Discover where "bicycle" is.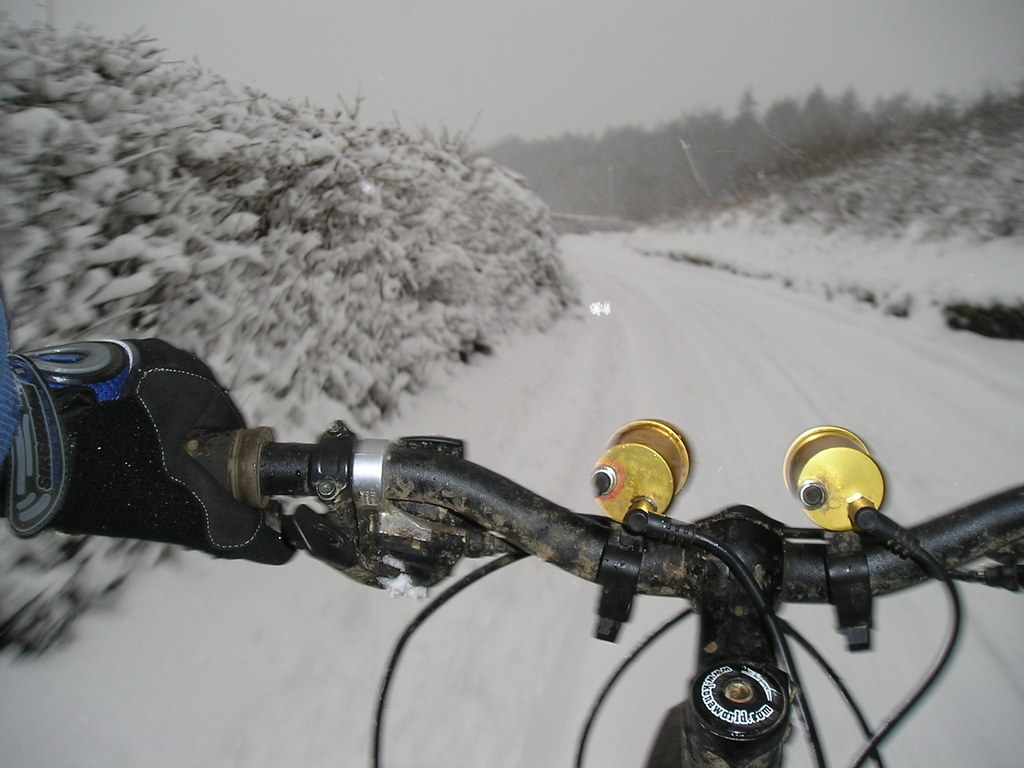
Discovered at pyautogui.locateOnScreen(134, 367, 1023, 767).
